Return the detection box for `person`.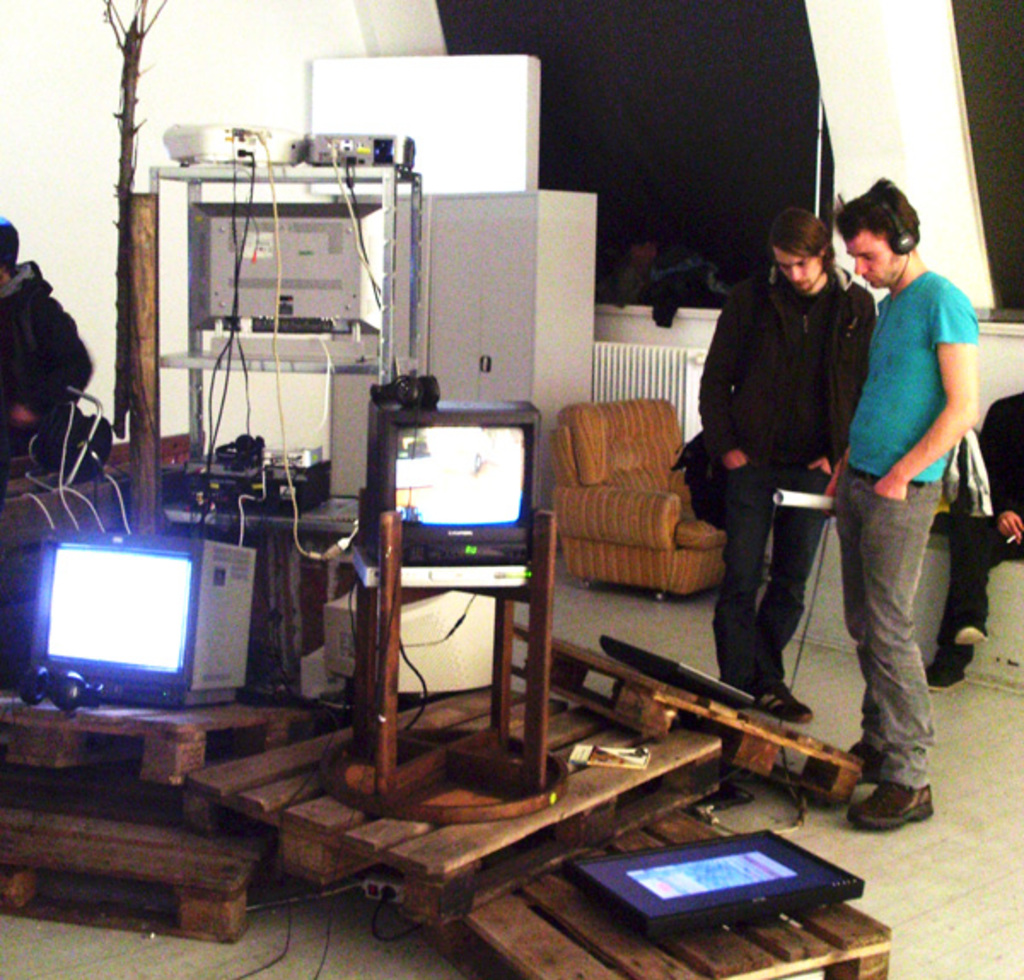
pyautogui.locateOnScreen(922, 388, 1022, 691).
